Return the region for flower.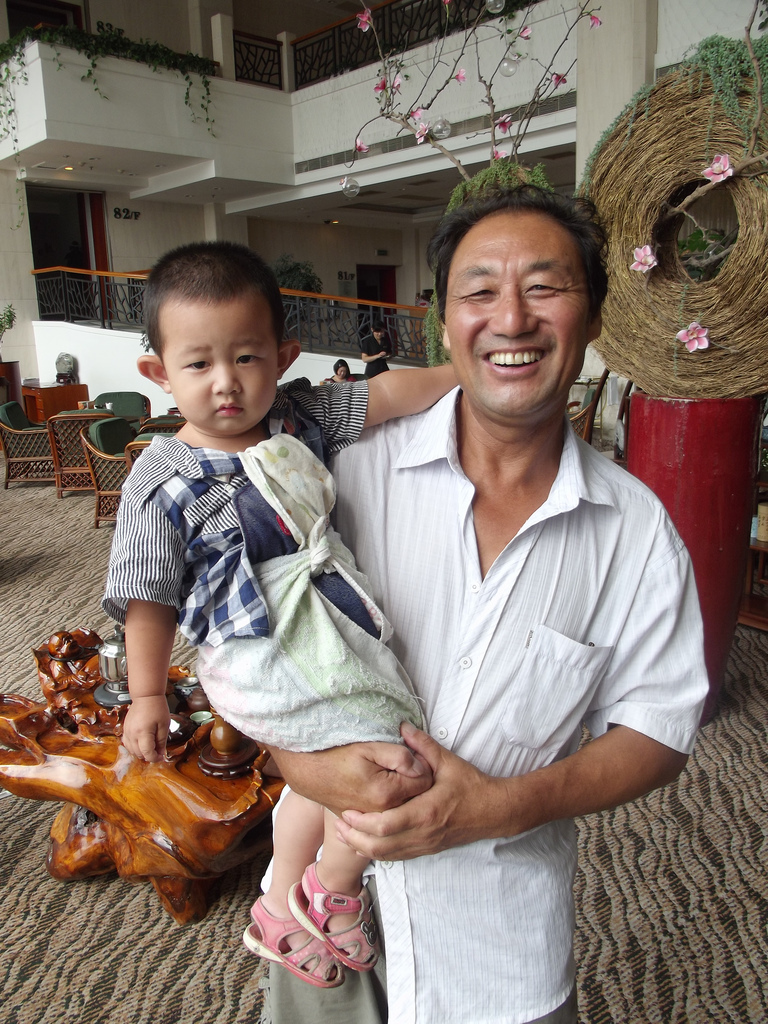
701 150 735 186.
